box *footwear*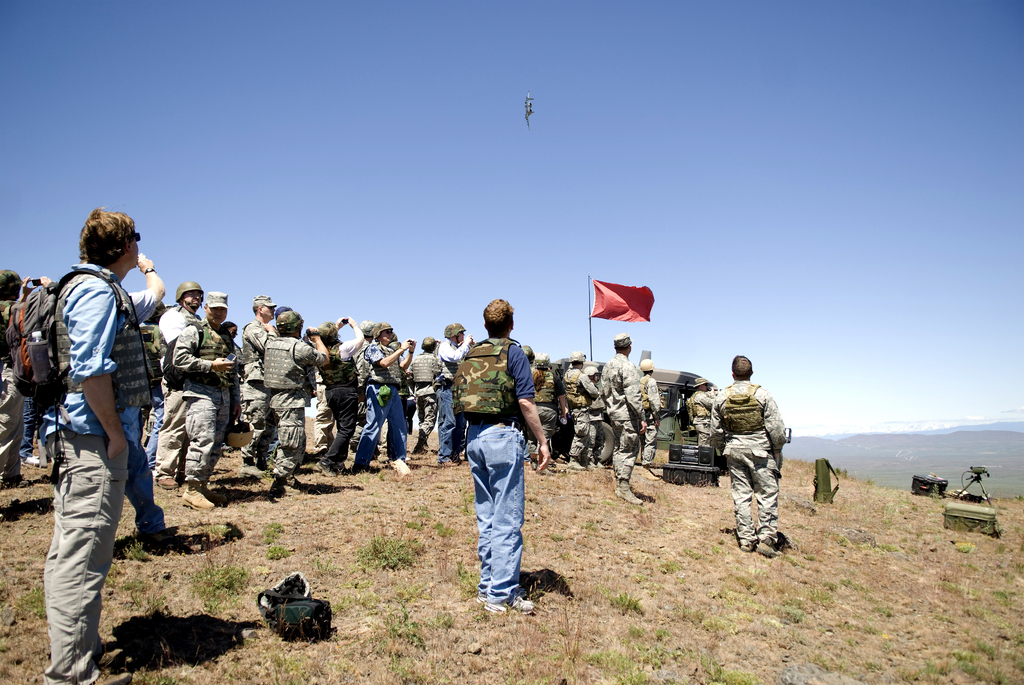
pyautogui.locateOnScreen(2, 469, 35, 486)
